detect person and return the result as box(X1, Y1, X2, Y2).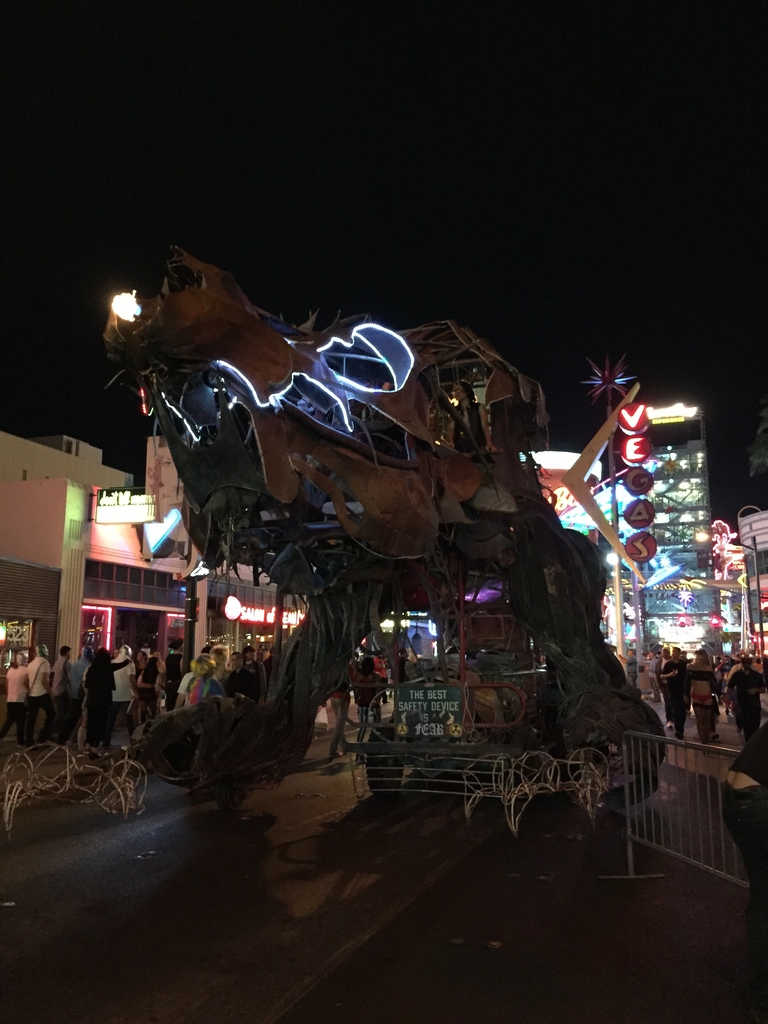
box(57, 647, 71, 731).
